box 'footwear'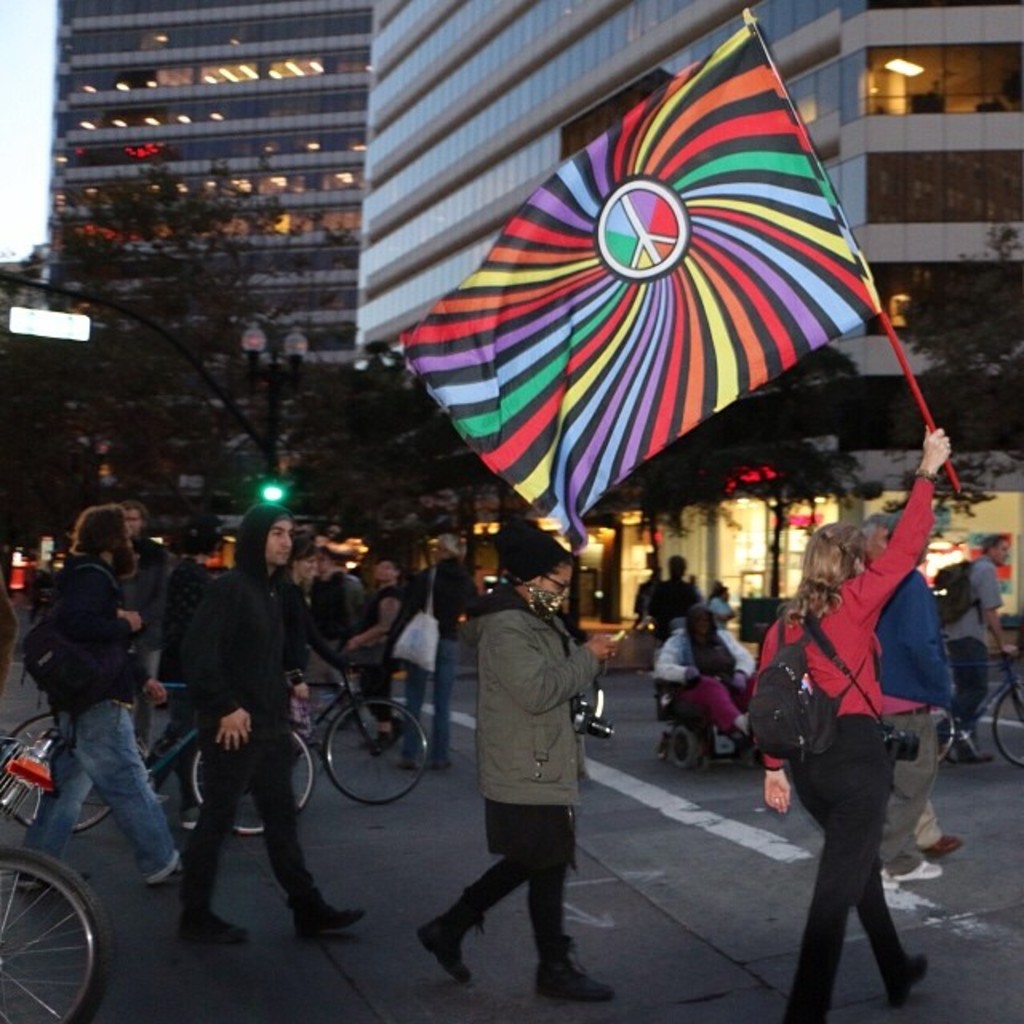
(left=893, top=947, right=925, bottom=1010)
